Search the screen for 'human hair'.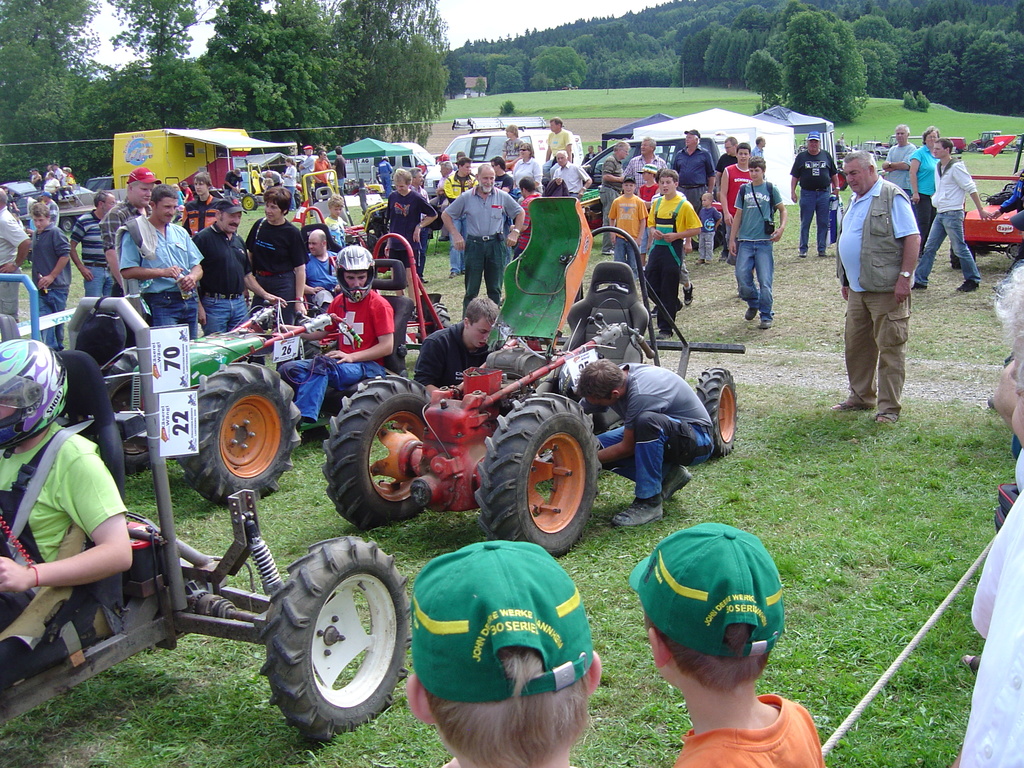
Found at [x1=694, y1=134, x2=700, y2=145].
